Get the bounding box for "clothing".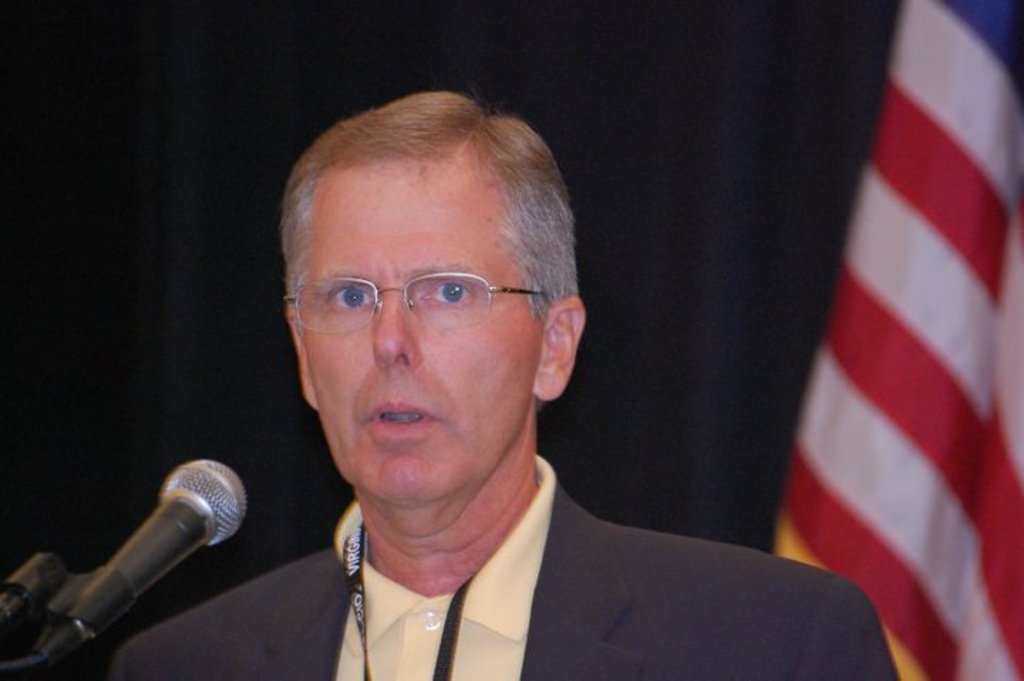
detection(104, 455, 903, 680).
